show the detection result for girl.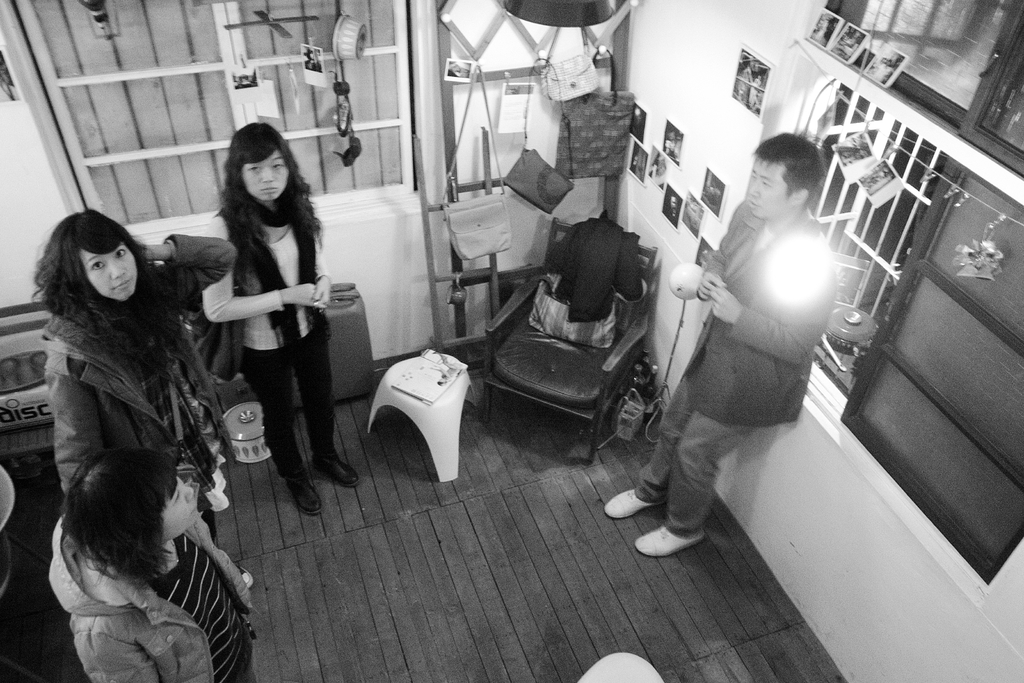
{"x1": 48, "y1": 446, "x2": 252, "y2": 682}.
